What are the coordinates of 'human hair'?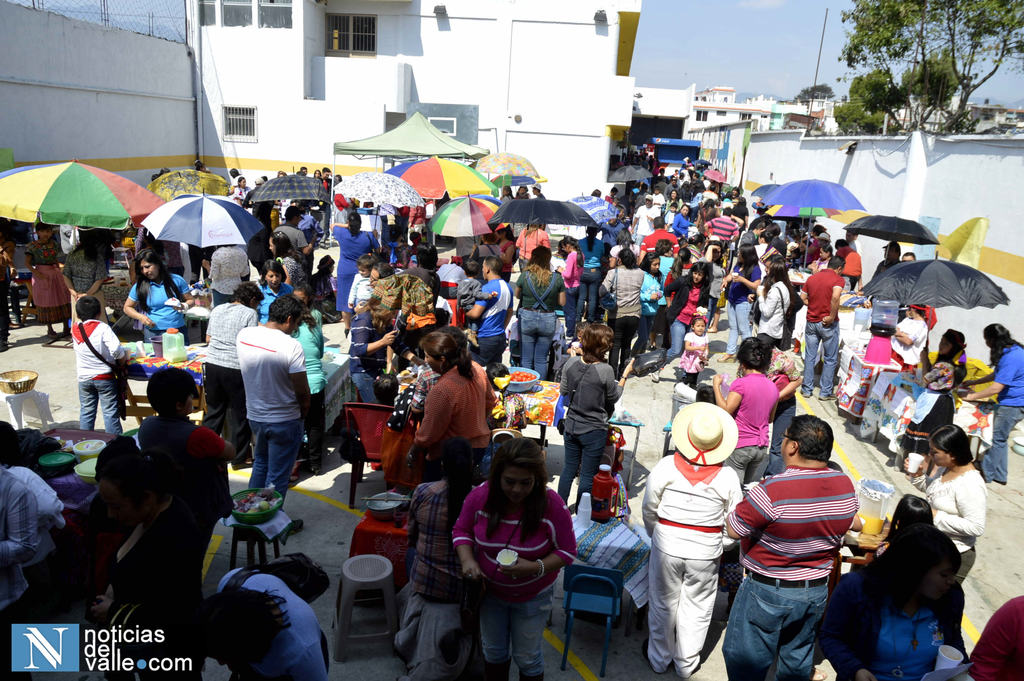
<region>561, 234, 581, 270</region>.
